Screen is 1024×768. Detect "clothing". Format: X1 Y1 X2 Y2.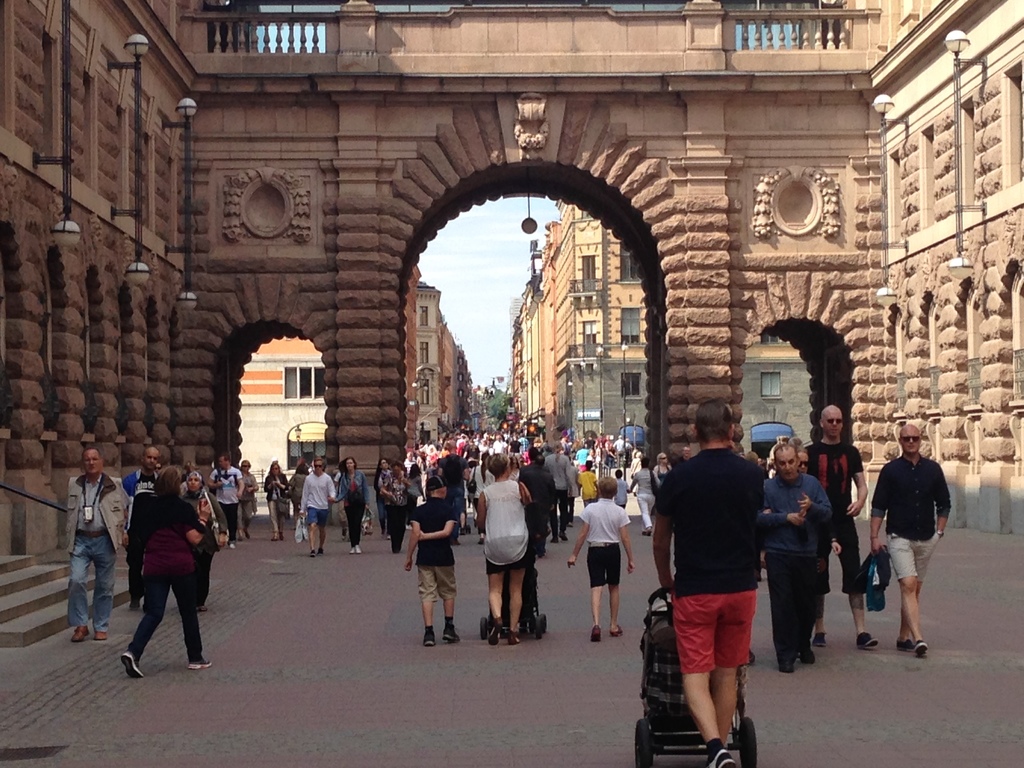
65 472 131 633.
